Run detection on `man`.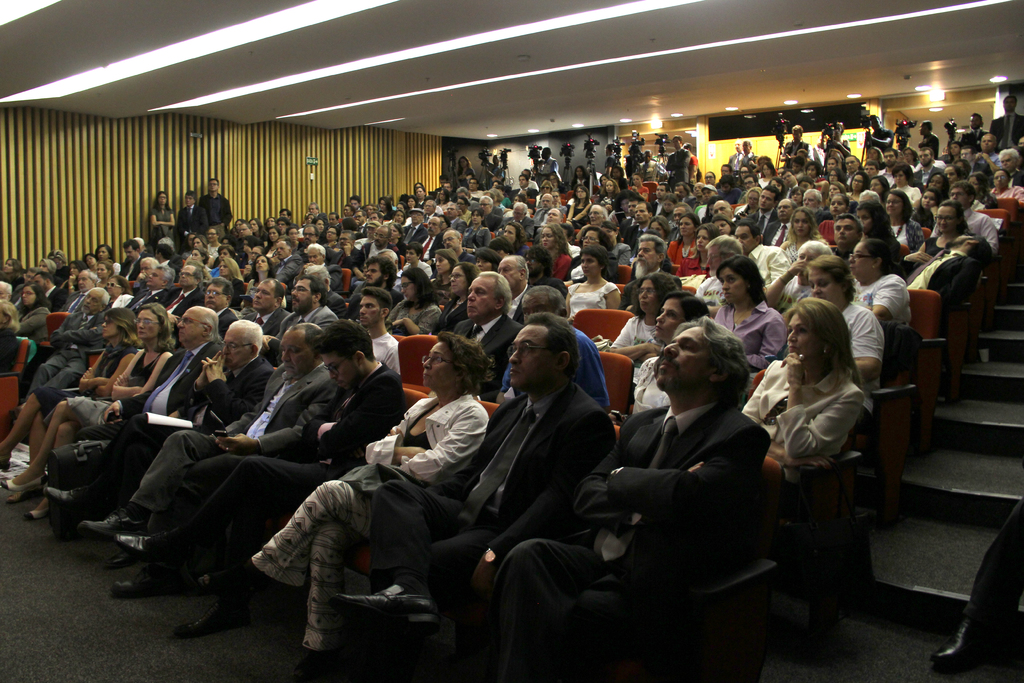
Result: 447, 207, 464, 231.
